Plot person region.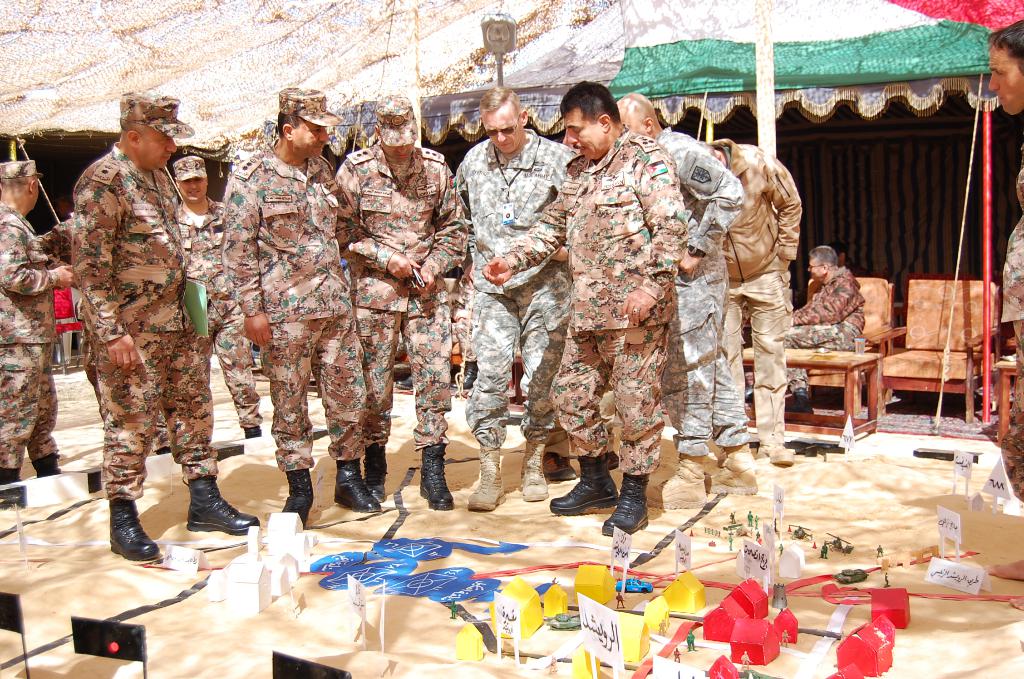
Plotted at x1=325, y1=82, x2=472, y2=521.
